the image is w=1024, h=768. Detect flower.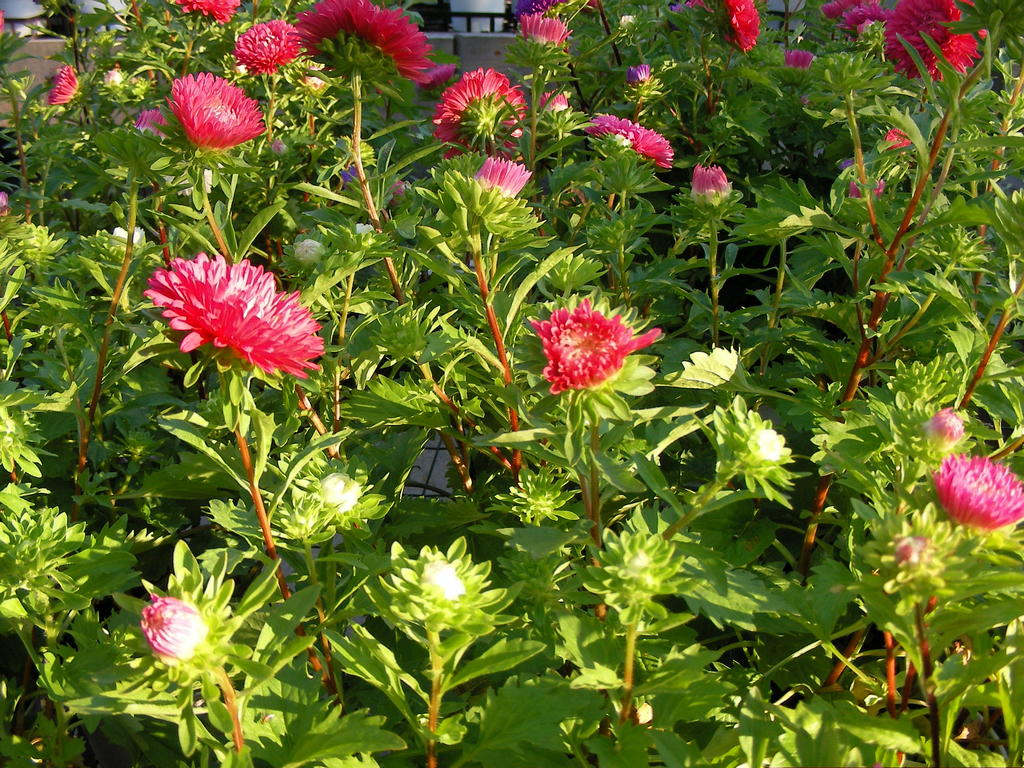
Detection: locate(785, 47, 816, 71).
